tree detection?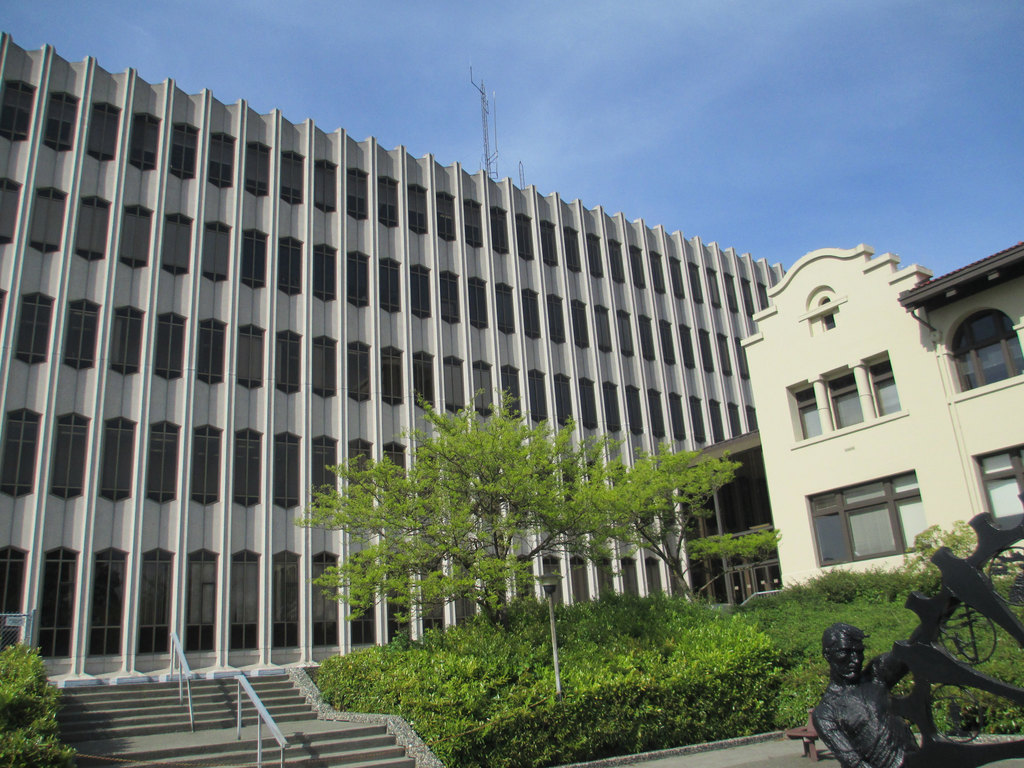
{"x1": 916, "y1": 523, "x2": 978, "y2": 598}
